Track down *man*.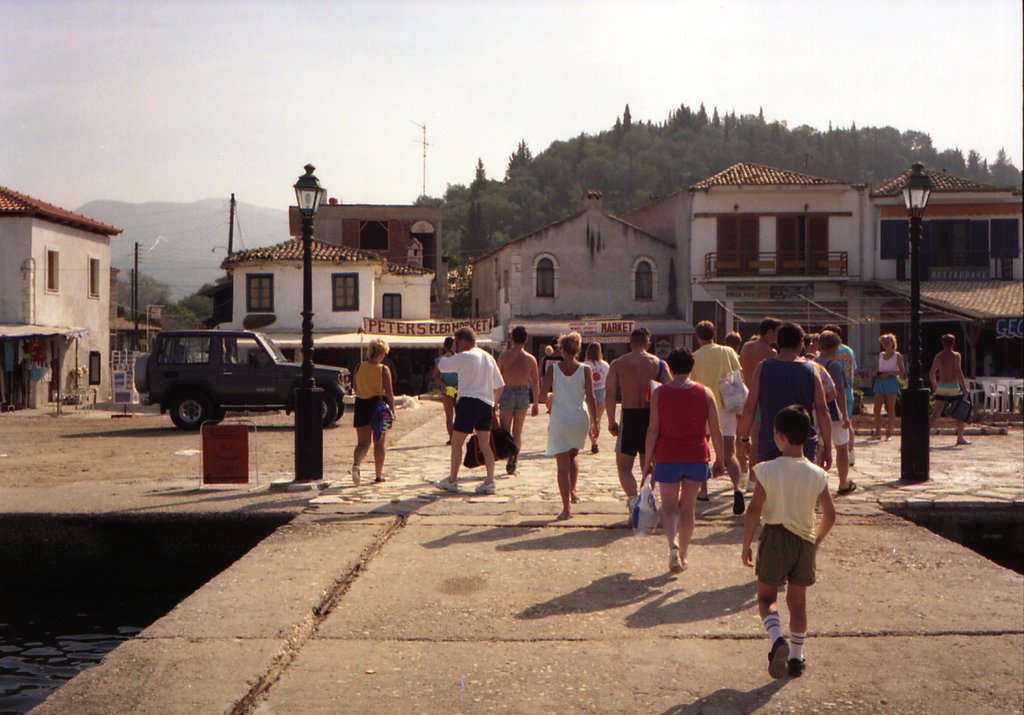
Tracked to bbox=[433, 327, 507, 493].
